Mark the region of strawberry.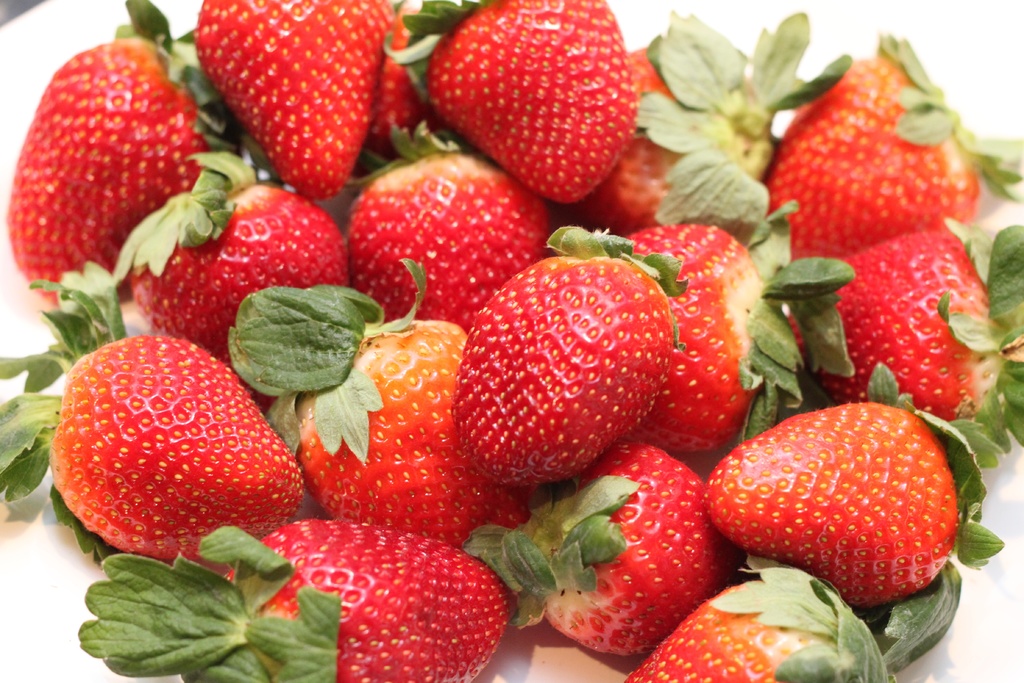
Region: bbox(473, 479, 529, 620).
